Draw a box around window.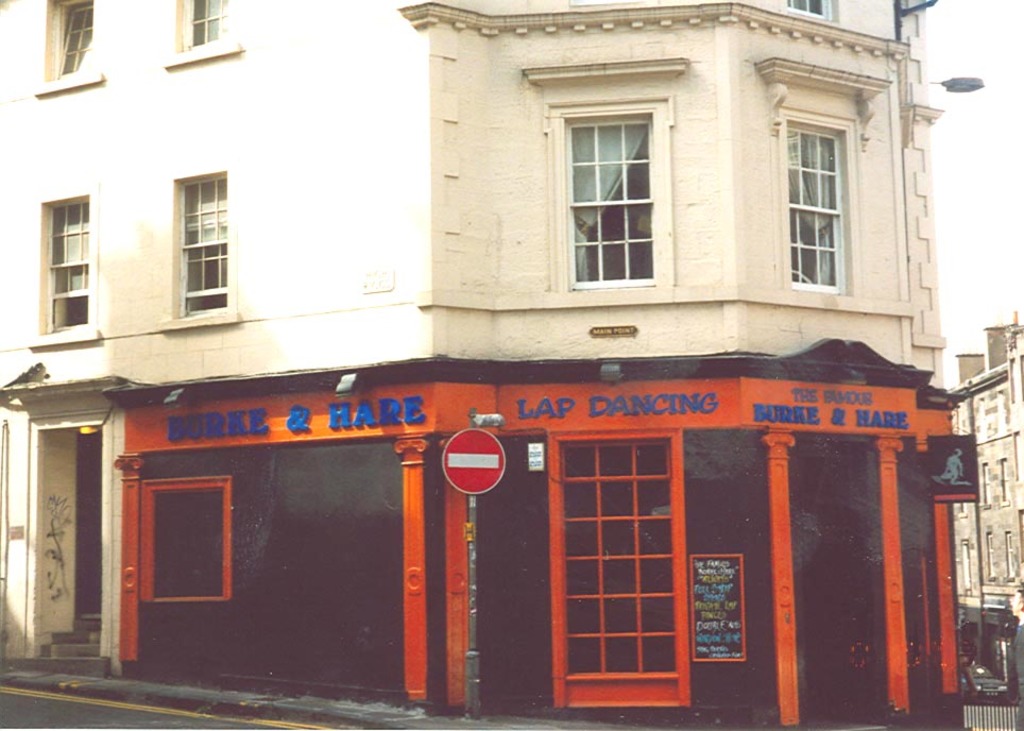
564 64 682 302.
